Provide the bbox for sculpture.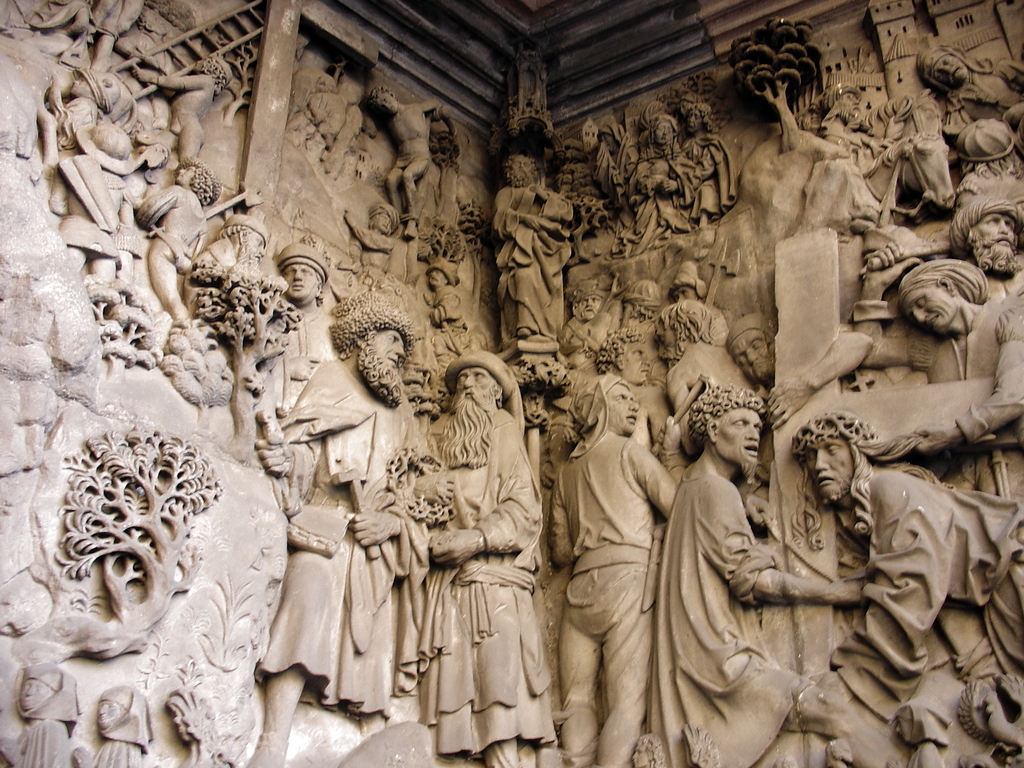
region(653, 298, 742, 424).
